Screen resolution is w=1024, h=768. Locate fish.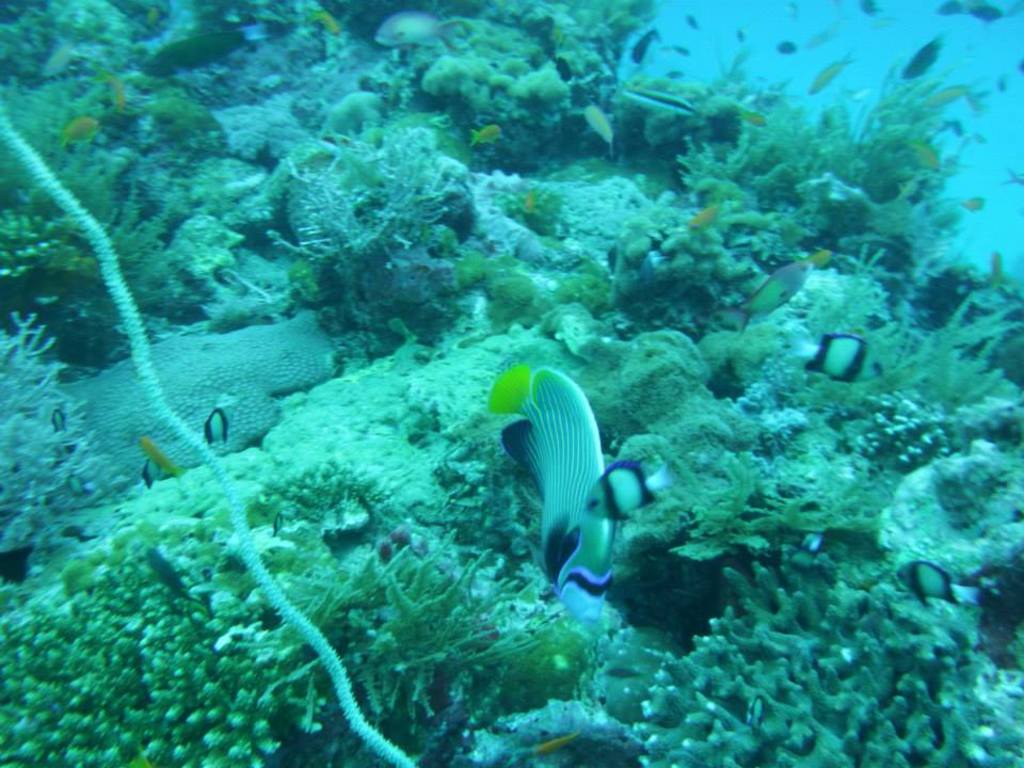
bbox=[462, 127, 502, 151].
